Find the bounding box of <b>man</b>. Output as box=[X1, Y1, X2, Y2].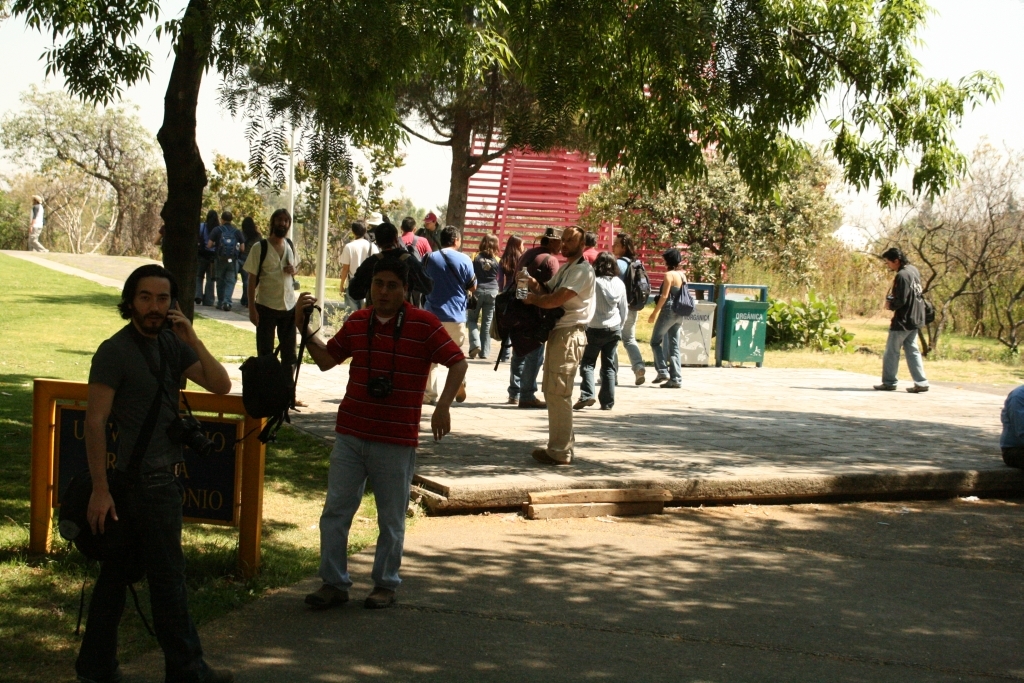
box=[593, 233, 648, 387].
